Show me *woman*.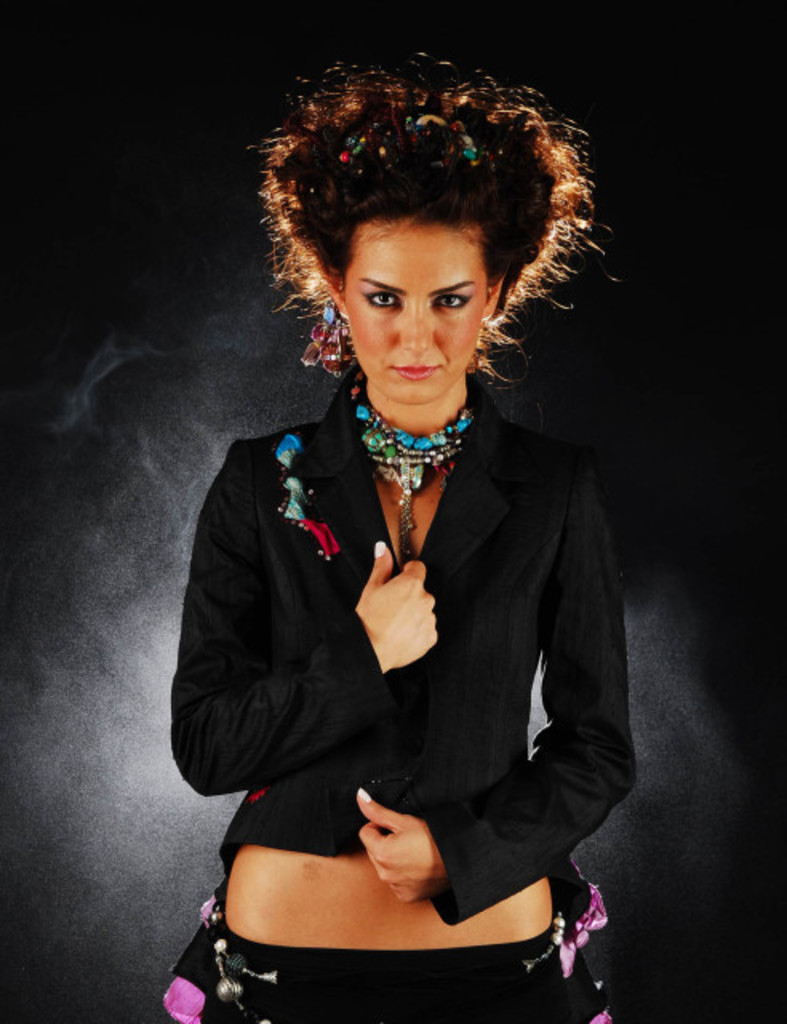
*woman* is here: 162, 74, 646, 1013.
